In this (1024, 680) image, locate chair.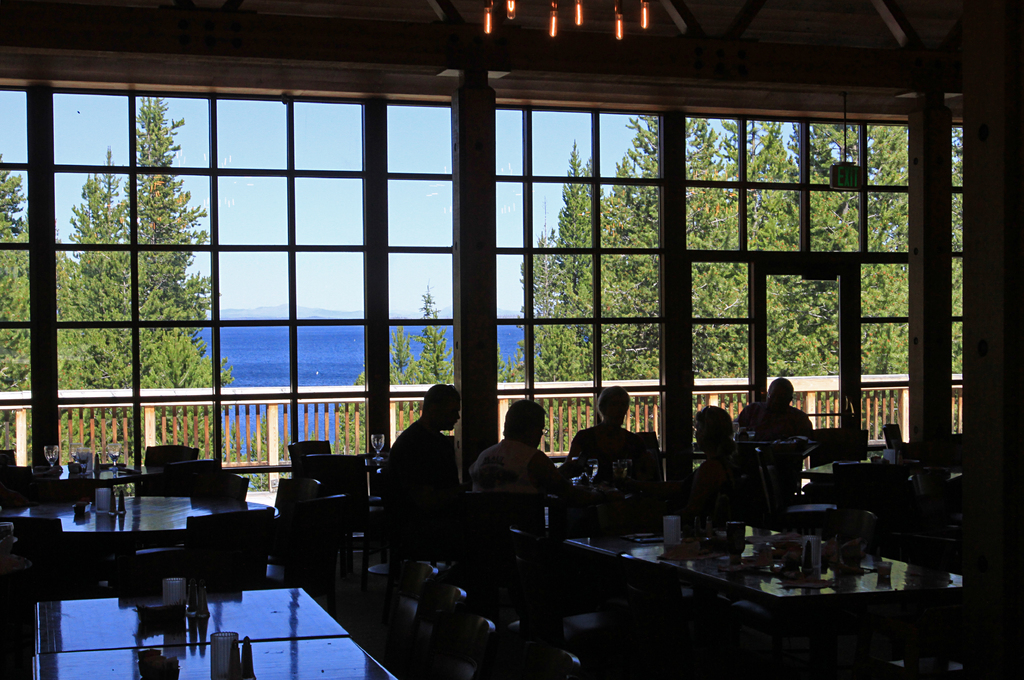
Bounding box: BBox(451, 620, 502, 679).
